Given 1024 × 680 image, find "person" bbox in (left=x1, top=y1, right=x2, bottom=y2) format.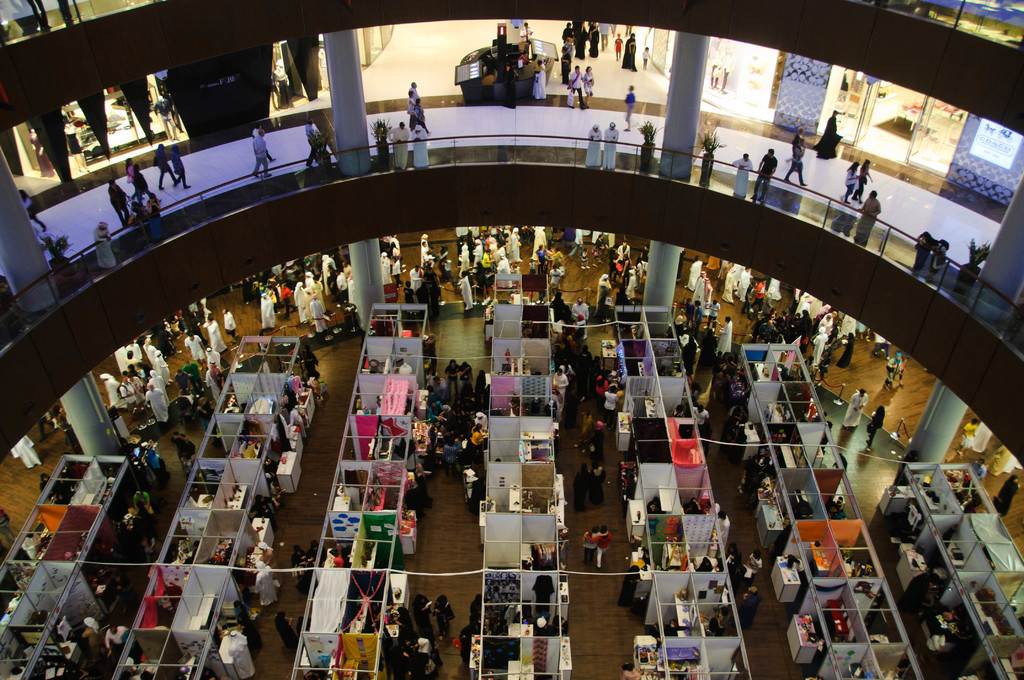
(left=172, top=142, right=193, bottom=191).
